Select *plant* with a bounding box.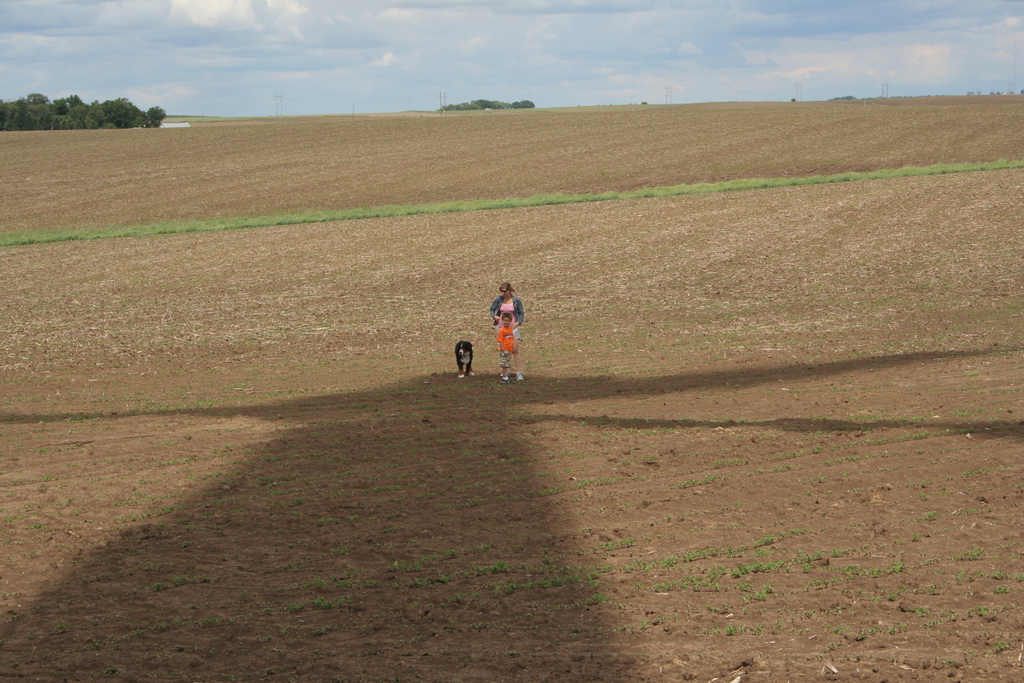
Rect(120, 569, 125, 575).
